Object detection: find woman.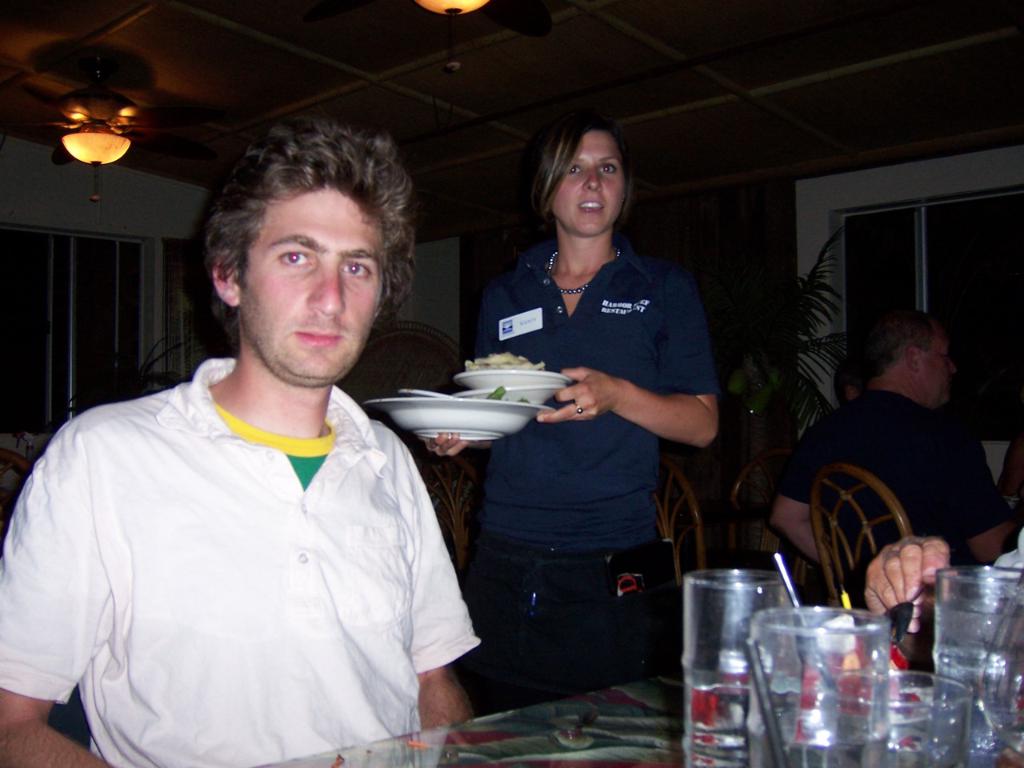
(462, 125, 718, 750).
